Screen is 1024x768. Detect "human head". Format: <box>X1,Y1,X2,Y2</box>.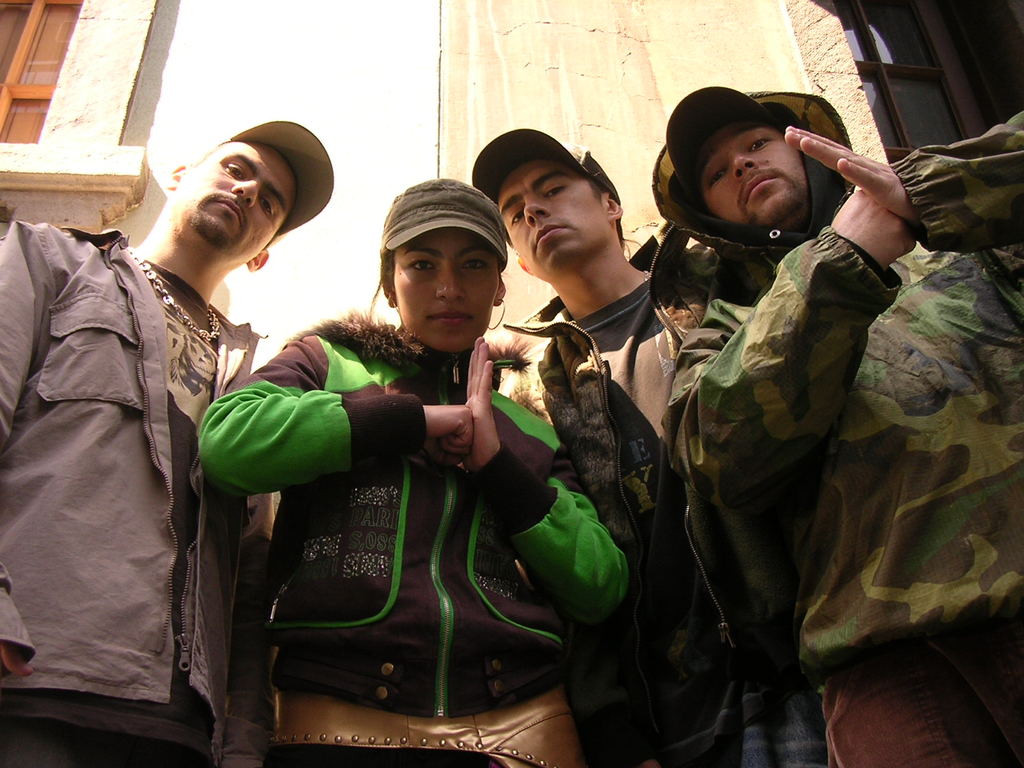
<box>166,119,333,273</box>.
